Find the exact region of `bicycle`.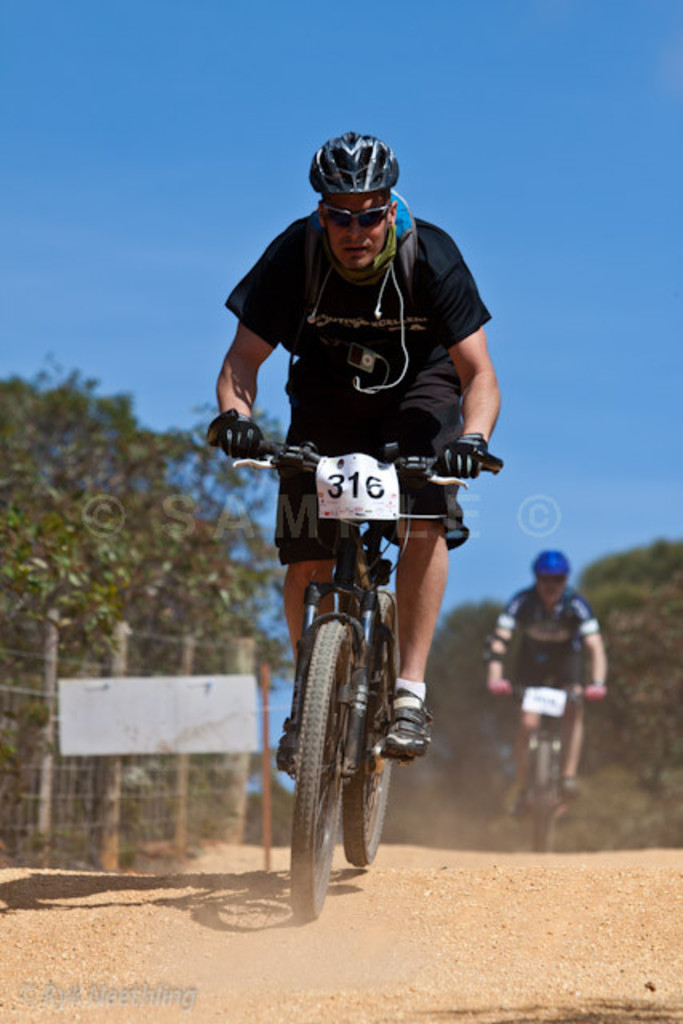
Exact region: l=485, t=675, r=608, b=858.
